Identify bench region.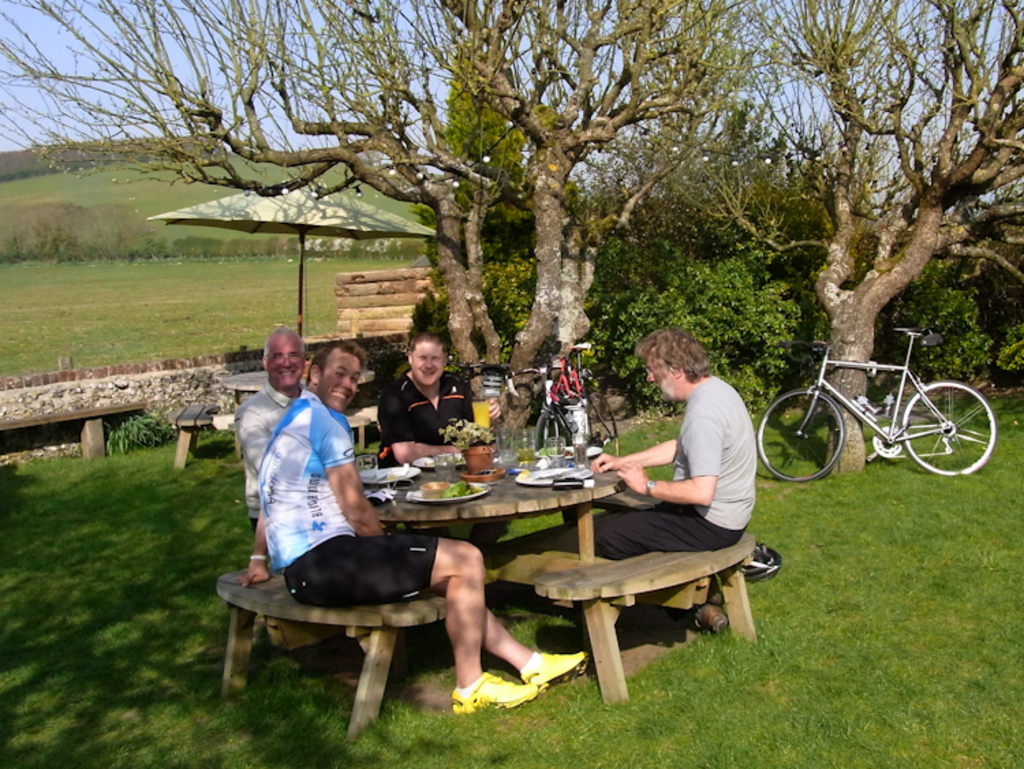
Region: box=[299, 266, 431, 344].
